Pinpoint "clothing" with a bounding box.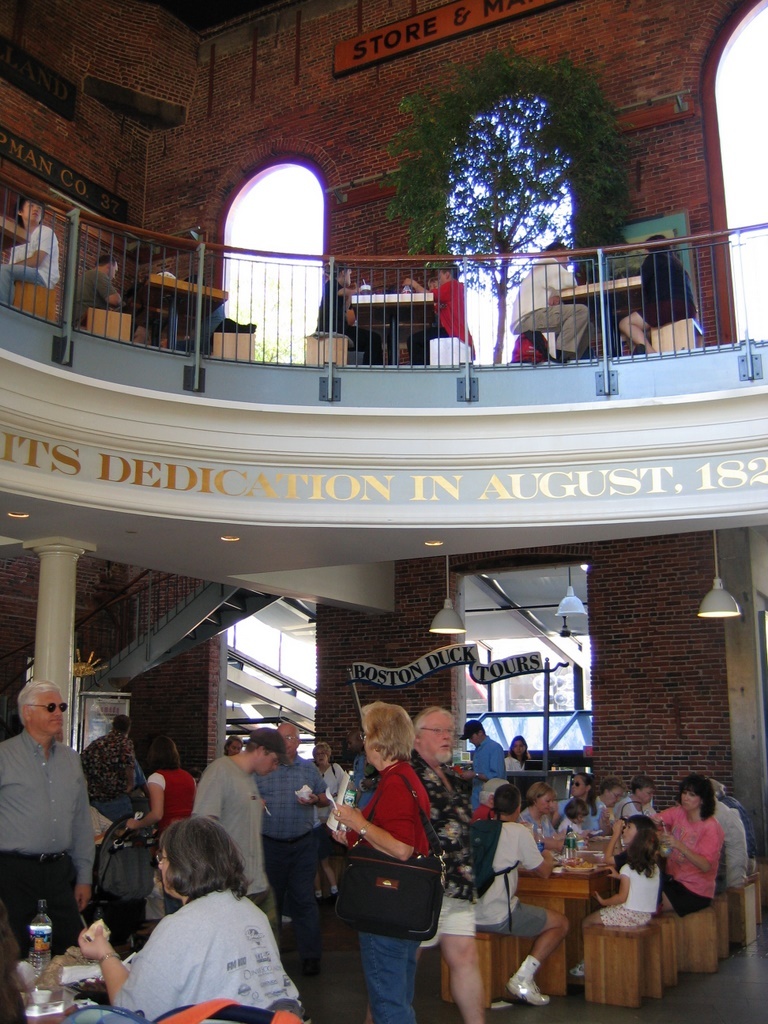
x1=521 y1=811 x2=562 y2=841.
